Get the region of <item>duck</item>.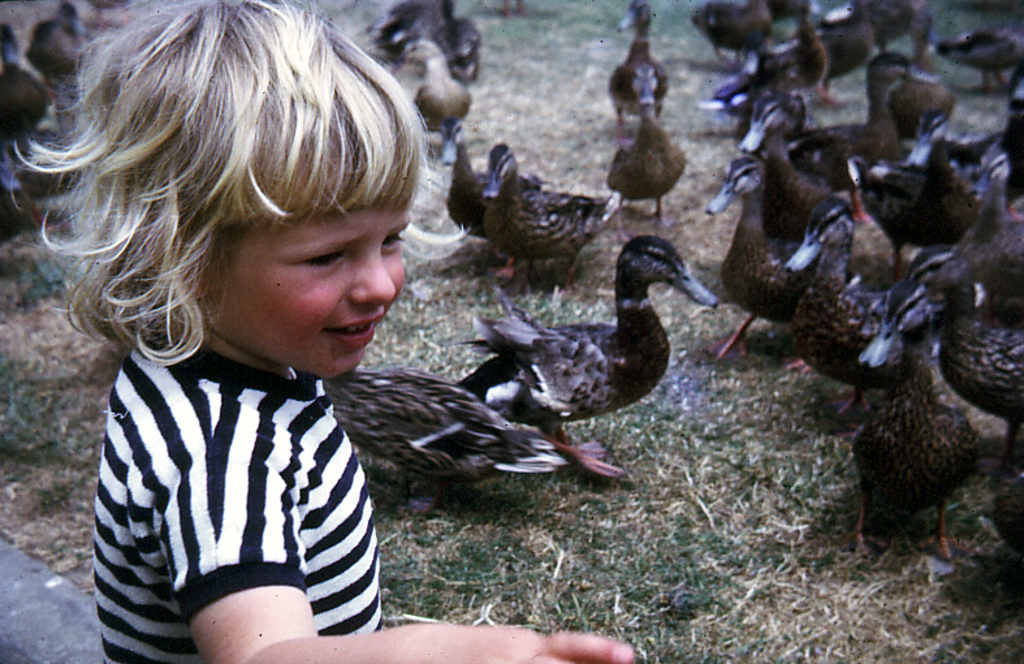
(left=479, top=139, right=612, bottom=284).
